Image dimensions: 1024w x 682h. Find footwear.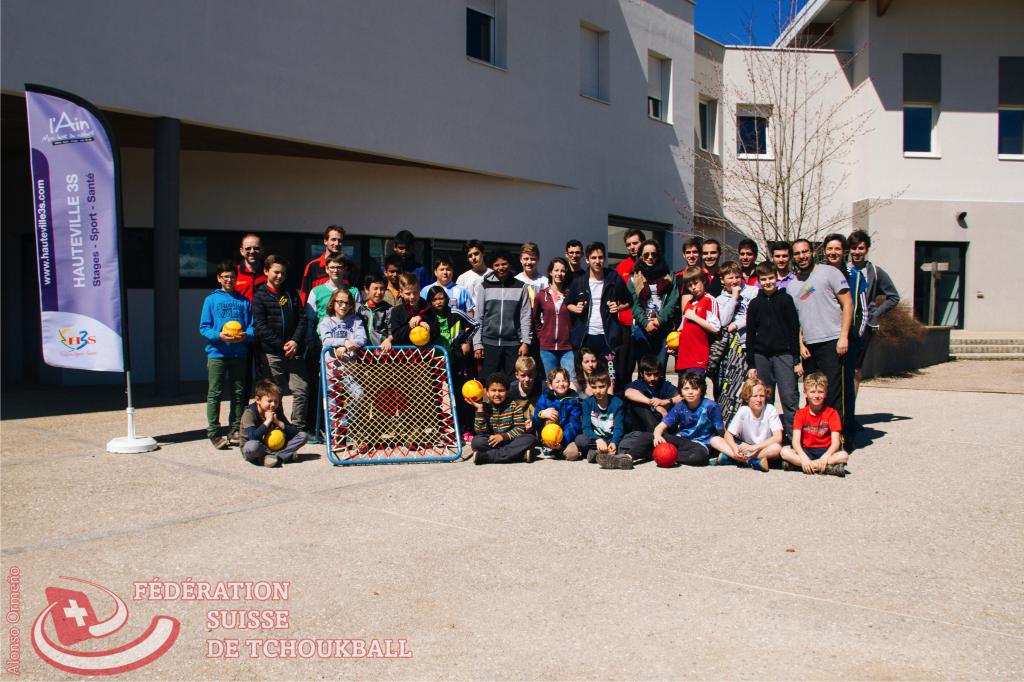
(288,449,300,460).
